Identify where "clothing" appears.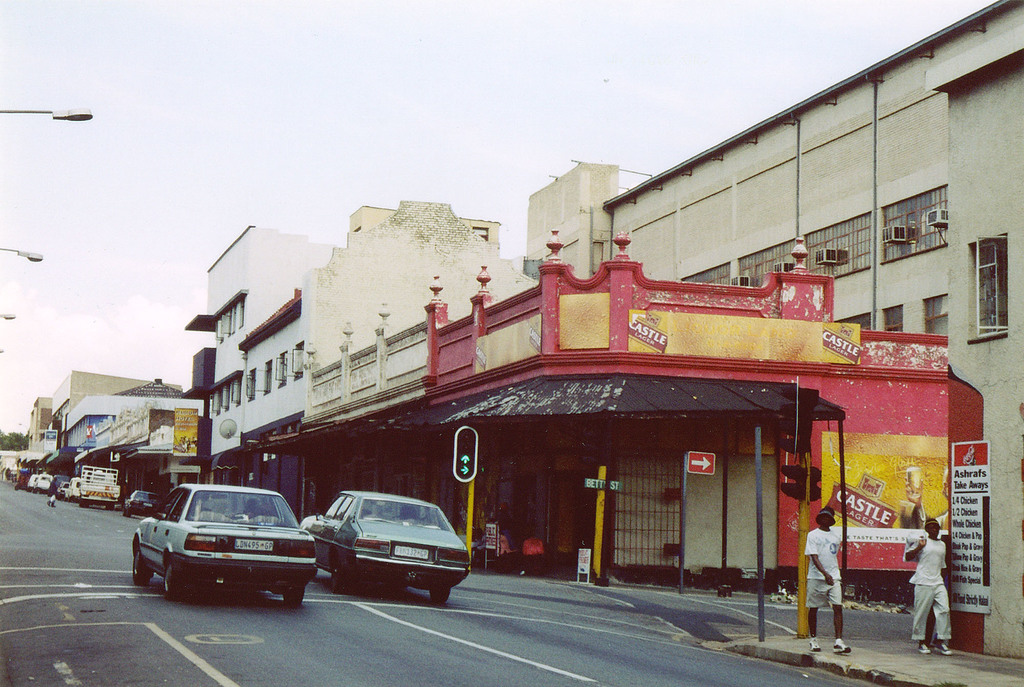
Appears at BBox(48, 484, 54, 508).
